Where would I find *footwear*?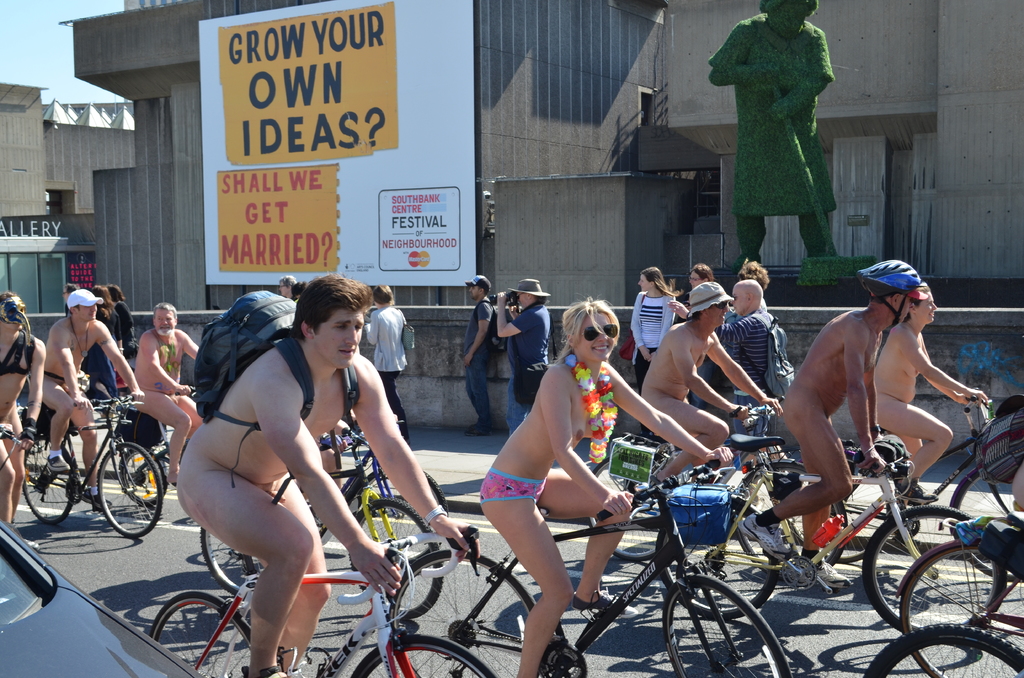
At (898, 478, 940, 501).
